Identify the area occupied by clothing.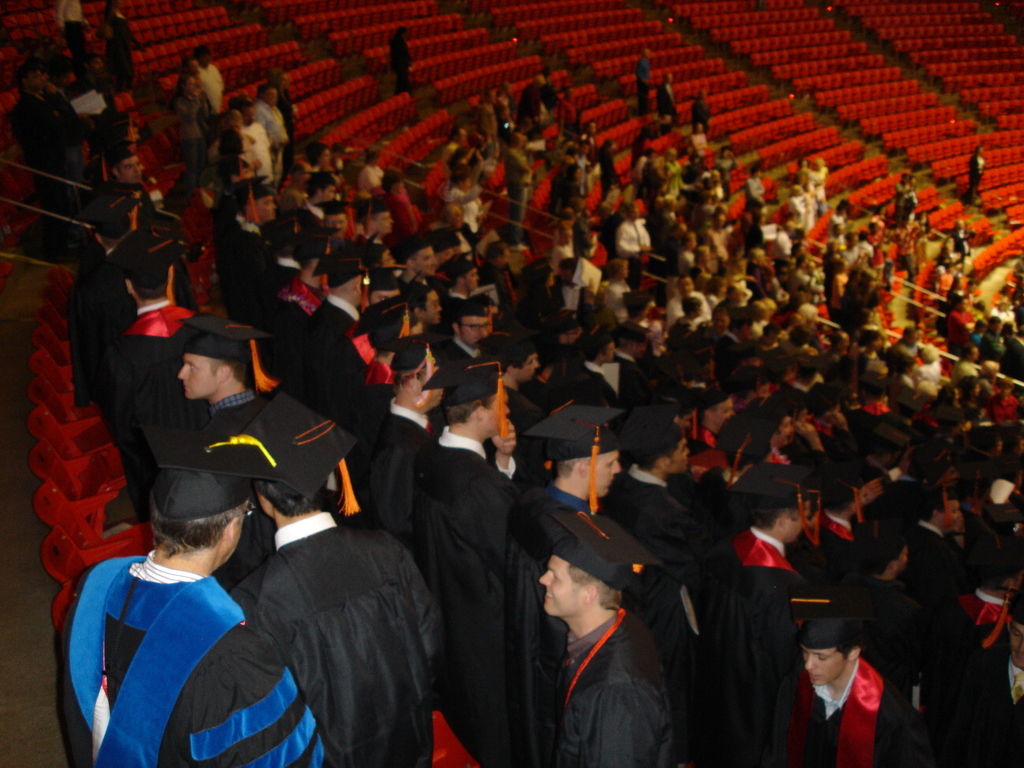
Area: Rect(61, 564, 324, 766).
